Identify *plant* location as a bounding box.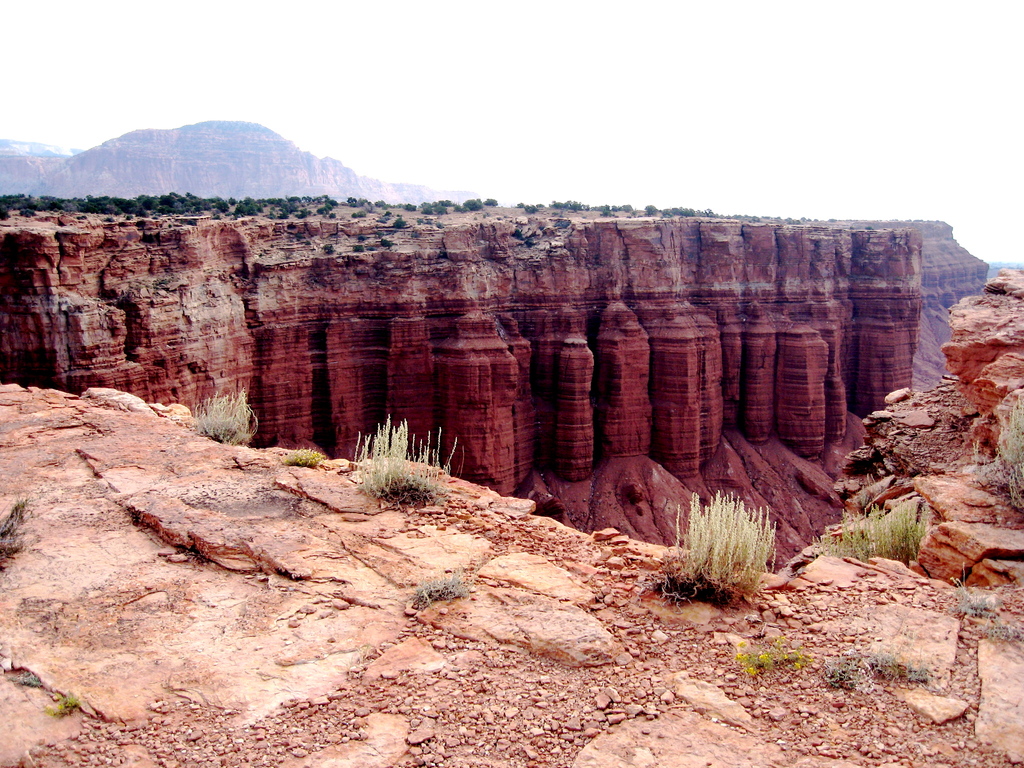
locate(822, 655, 895, 687).
